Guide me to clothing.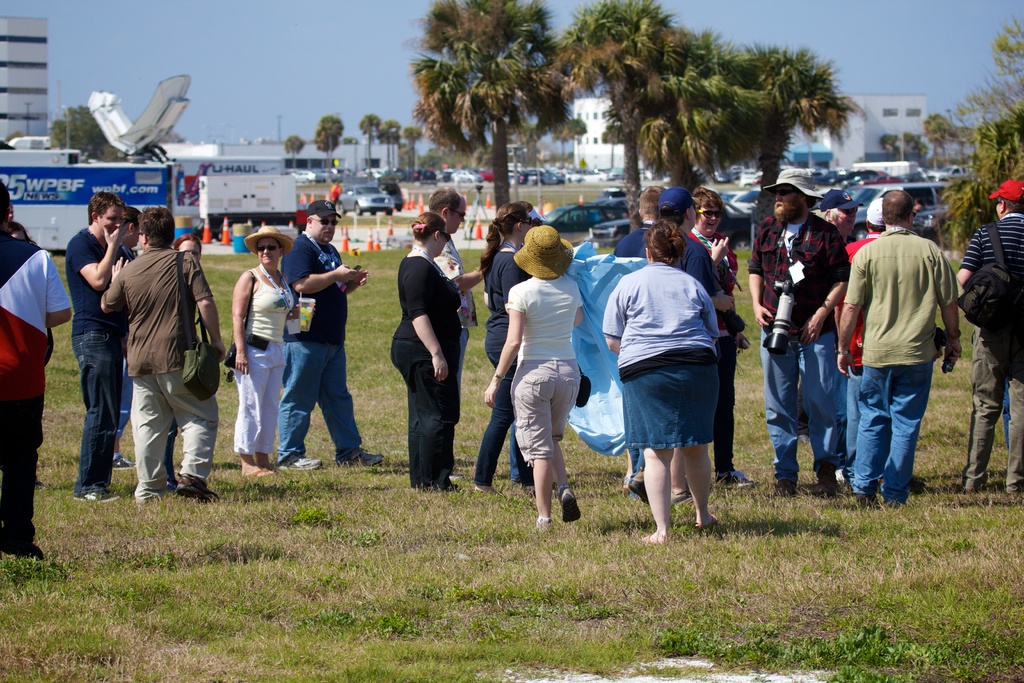
Guidance: bbox(502, 281, 586, 453).
